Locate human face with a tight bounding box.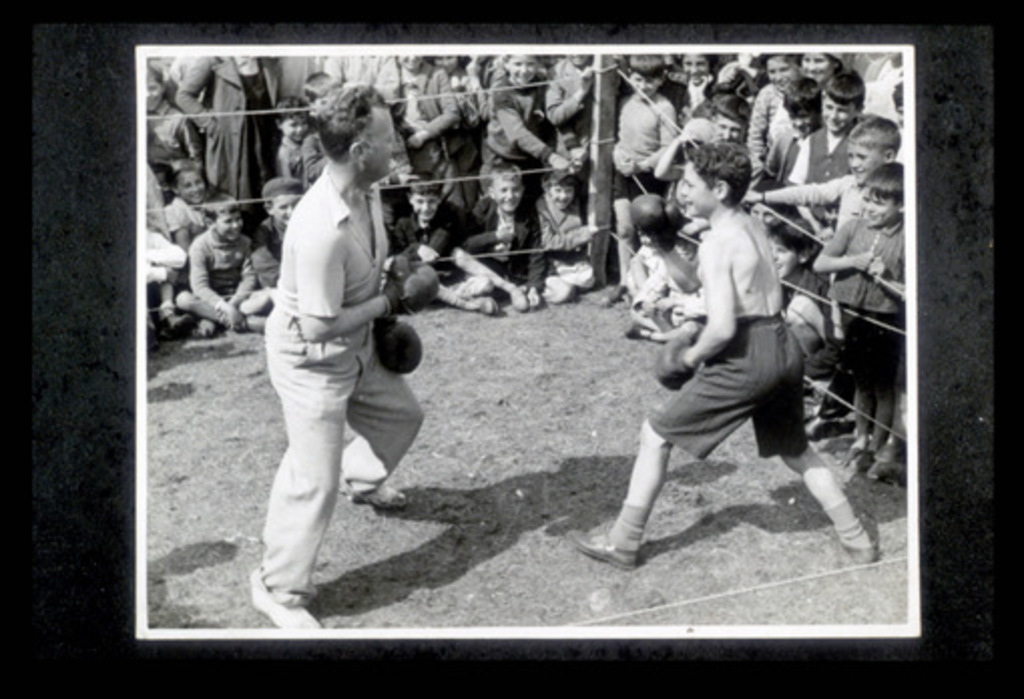
{"left": 498, "top": 177, "right": 524, "bottom": 211}.
